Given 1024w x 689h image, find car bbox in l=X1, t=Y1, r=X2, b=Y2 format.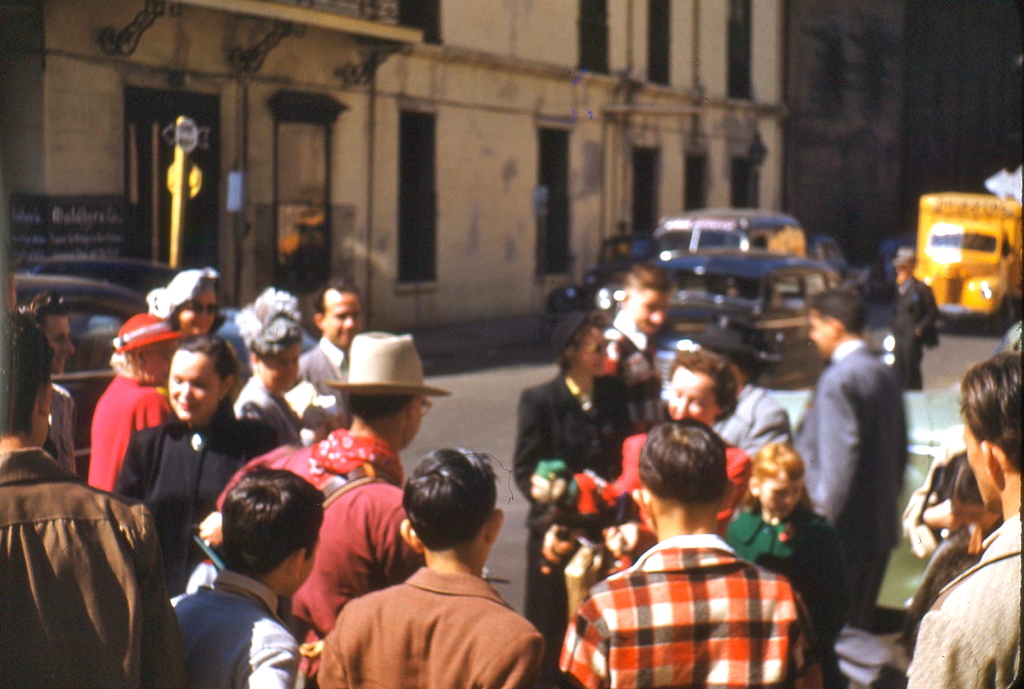
l=26, t=256, r=316, b=394.
